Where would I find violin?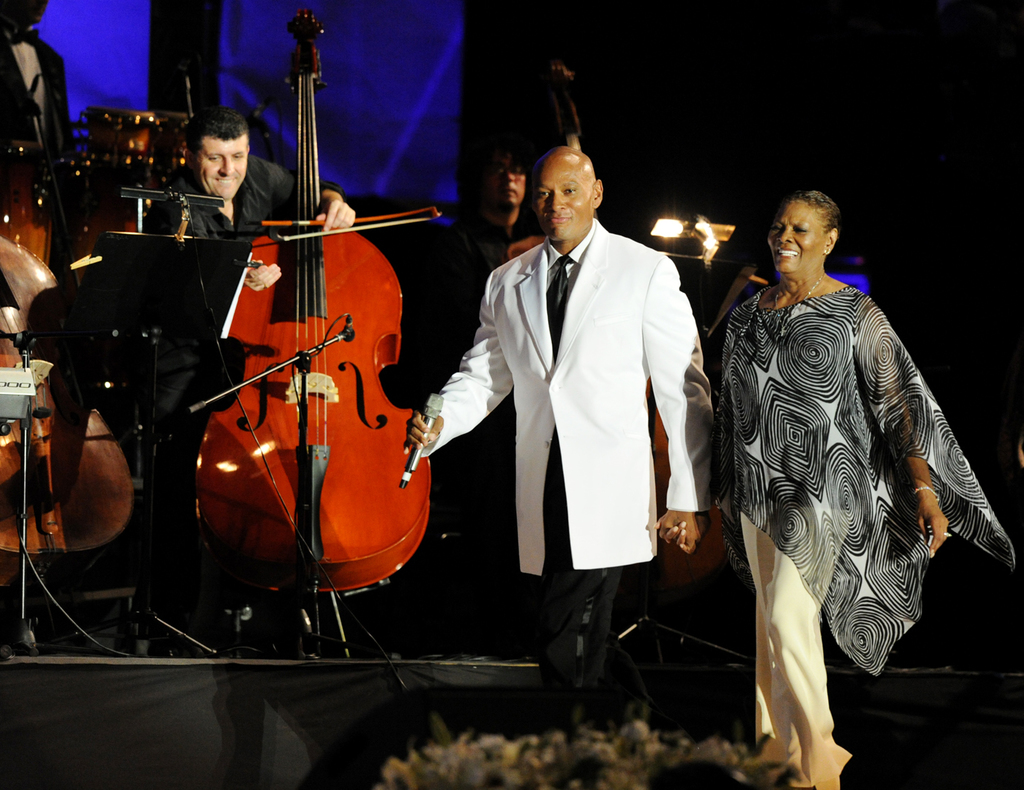
At [0, 0, 132, 559].
